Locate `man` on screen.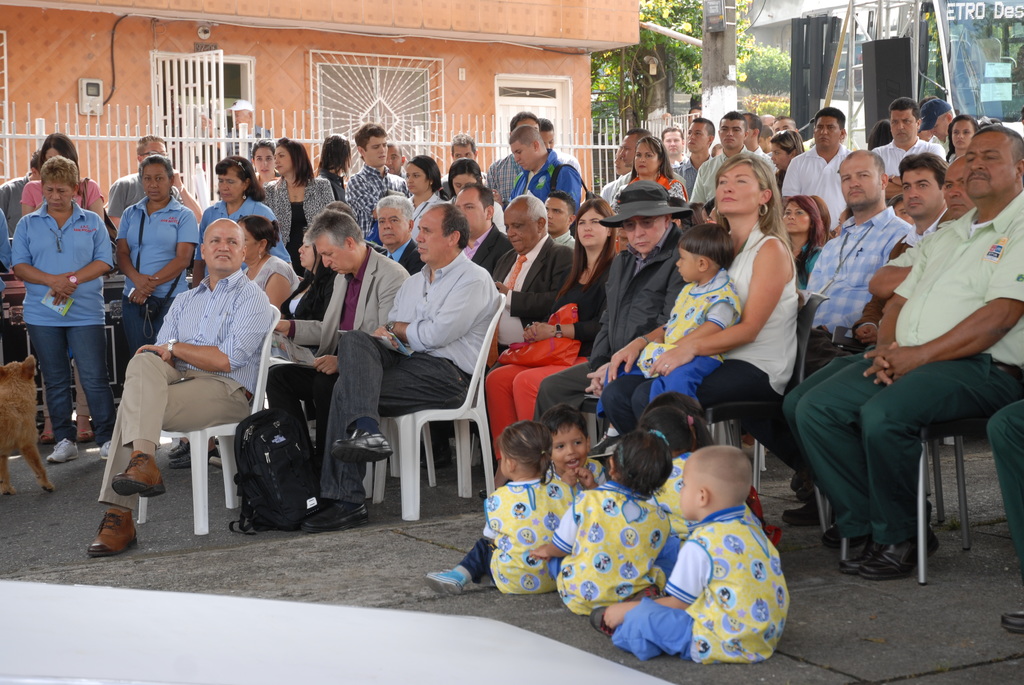
On screen at region(504, 123, 584, 205).
